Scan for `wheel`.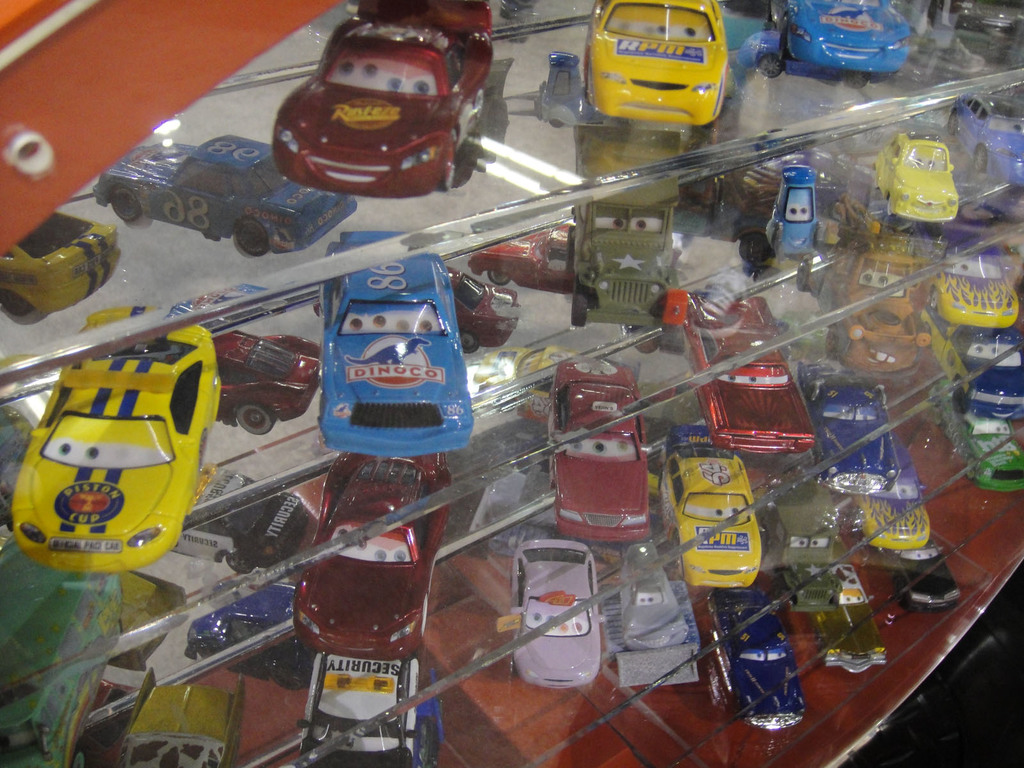
Scan result: detection(440, 163, 456, 190).
